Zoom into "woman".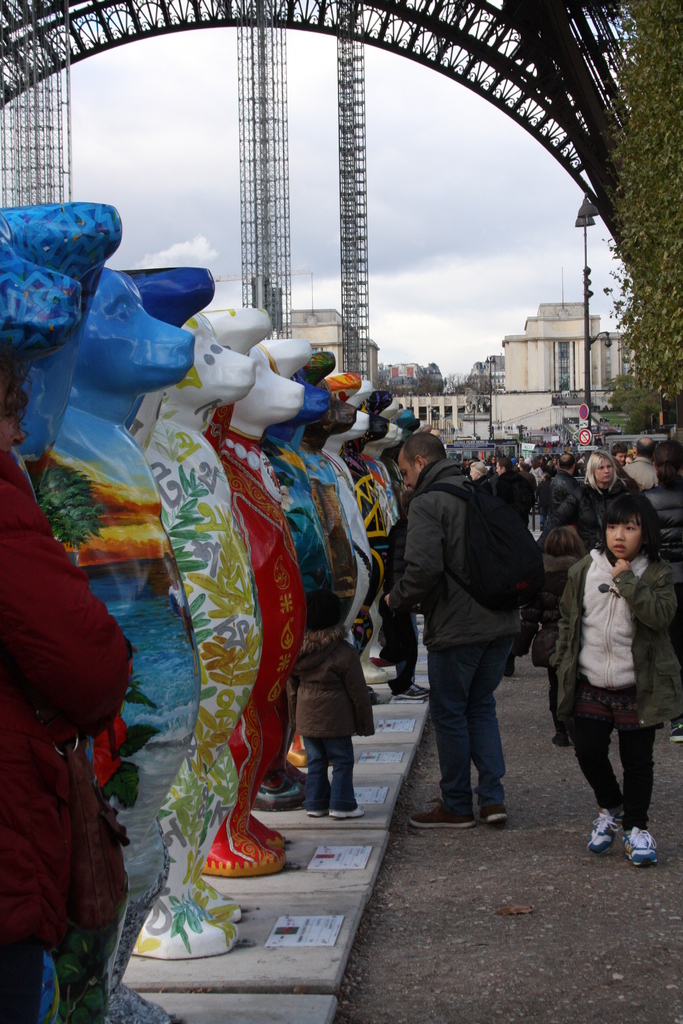
Zoom target: x1=0 y1=364 x2=134 y2=1023.
